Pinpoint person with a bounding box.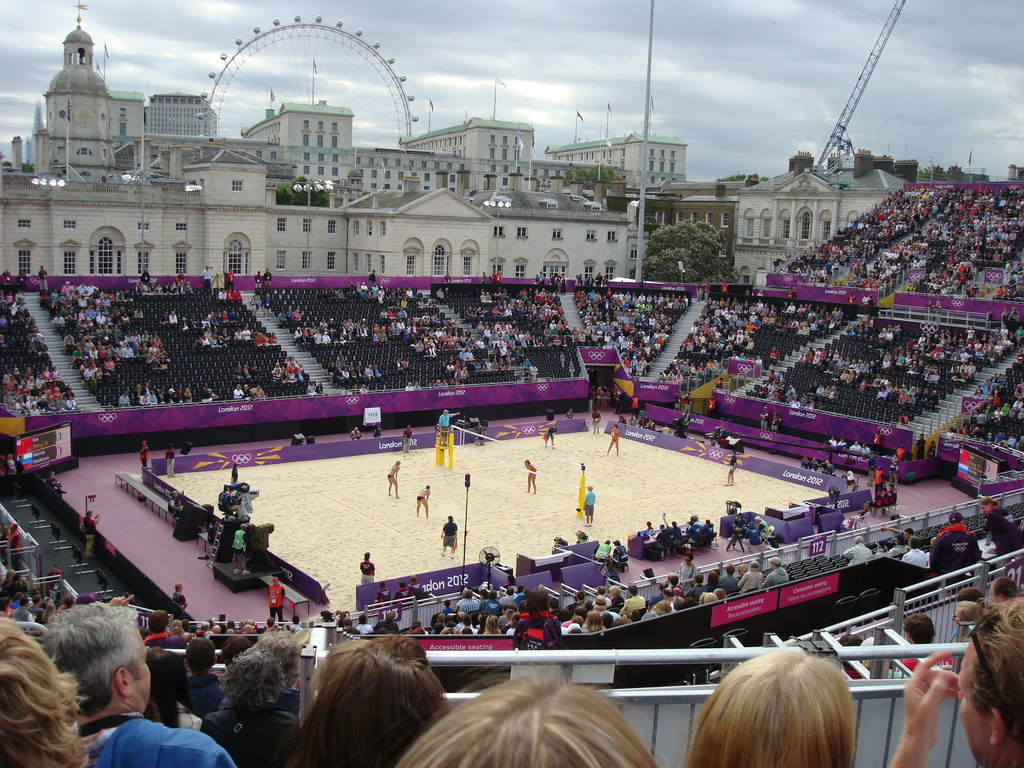
Rect(1012, 307, 1021, 319).
